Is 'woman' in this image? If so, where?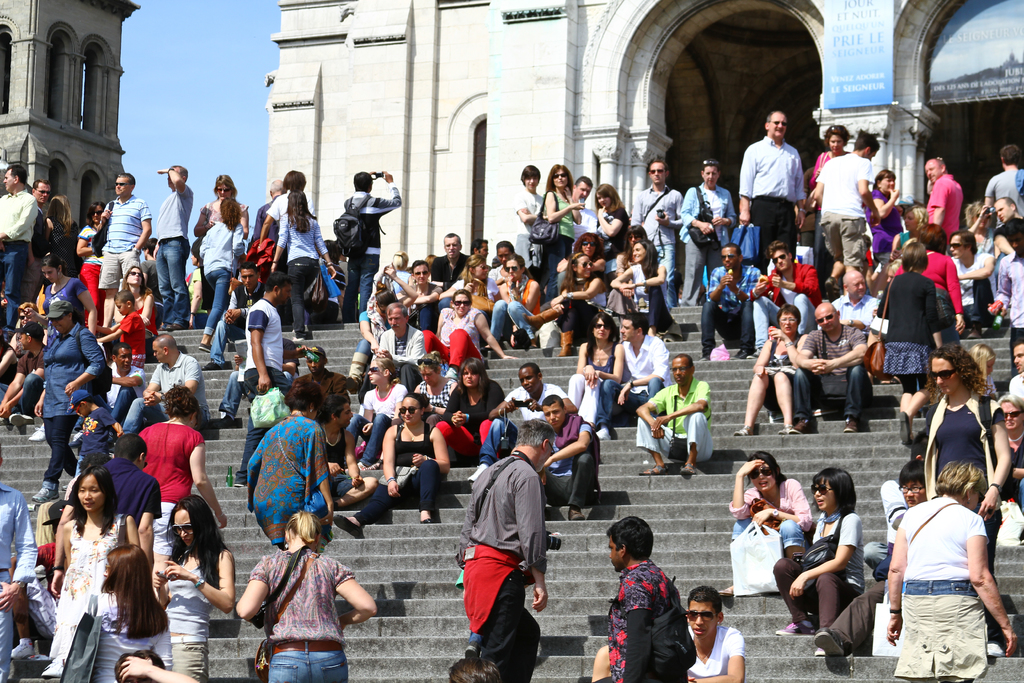
Yes, at {"left": 804, "top": 124, "right": 845, "bottom": 300}.
